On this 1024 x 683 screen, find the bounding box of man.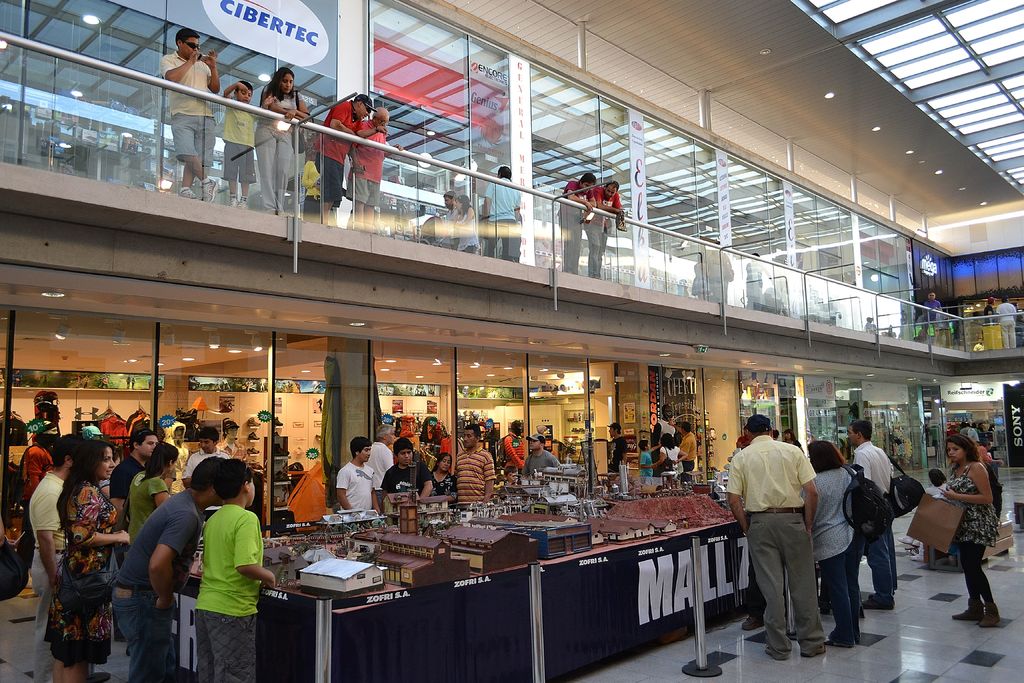
Bounding box: <region>24, 429, 76, 682</region>.
